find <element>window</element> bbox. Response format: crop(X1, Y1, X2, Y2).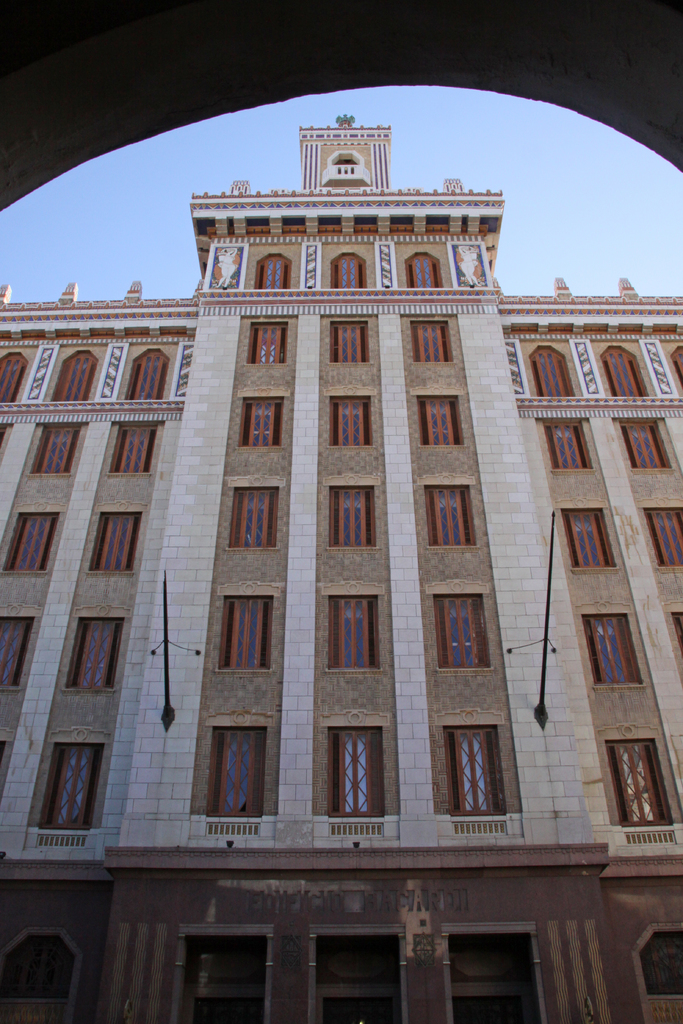
crop(597, 347, 649, 394).
